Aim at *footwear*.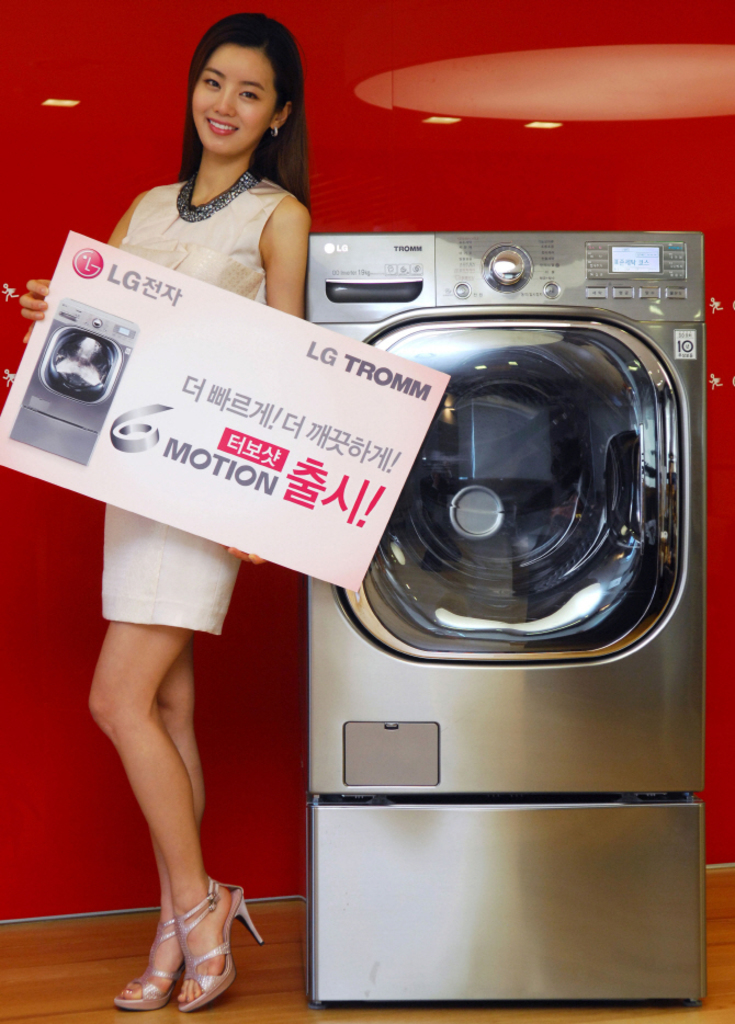
Aimed at bbox=(171, 871, 265, 1013).
